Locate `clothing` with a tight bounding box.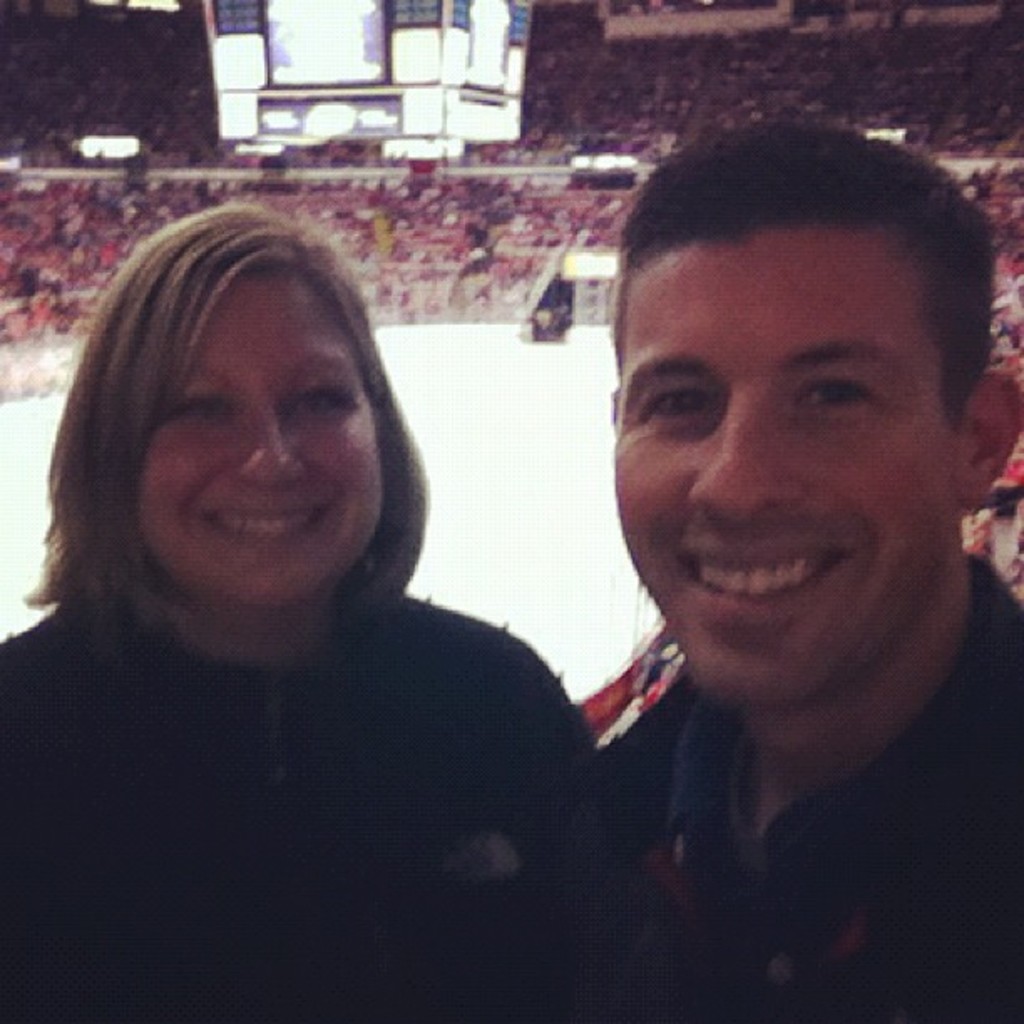
region(0, 397, 619, 975).
